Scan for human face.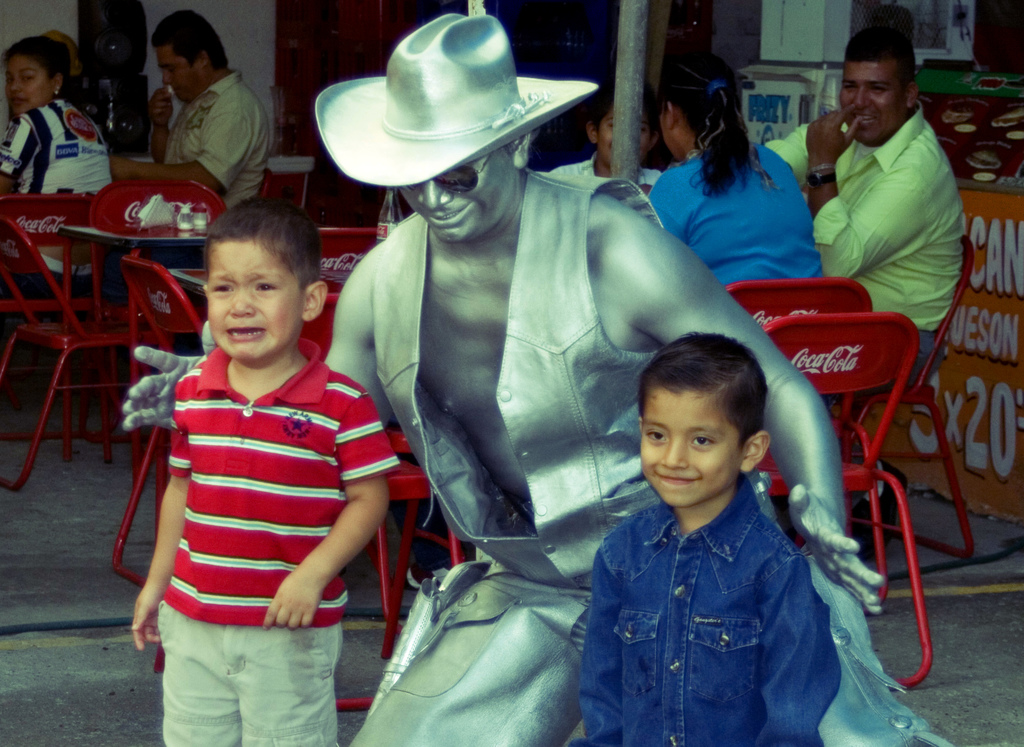
Scan result: Rect(155, 37, 192, 101).
